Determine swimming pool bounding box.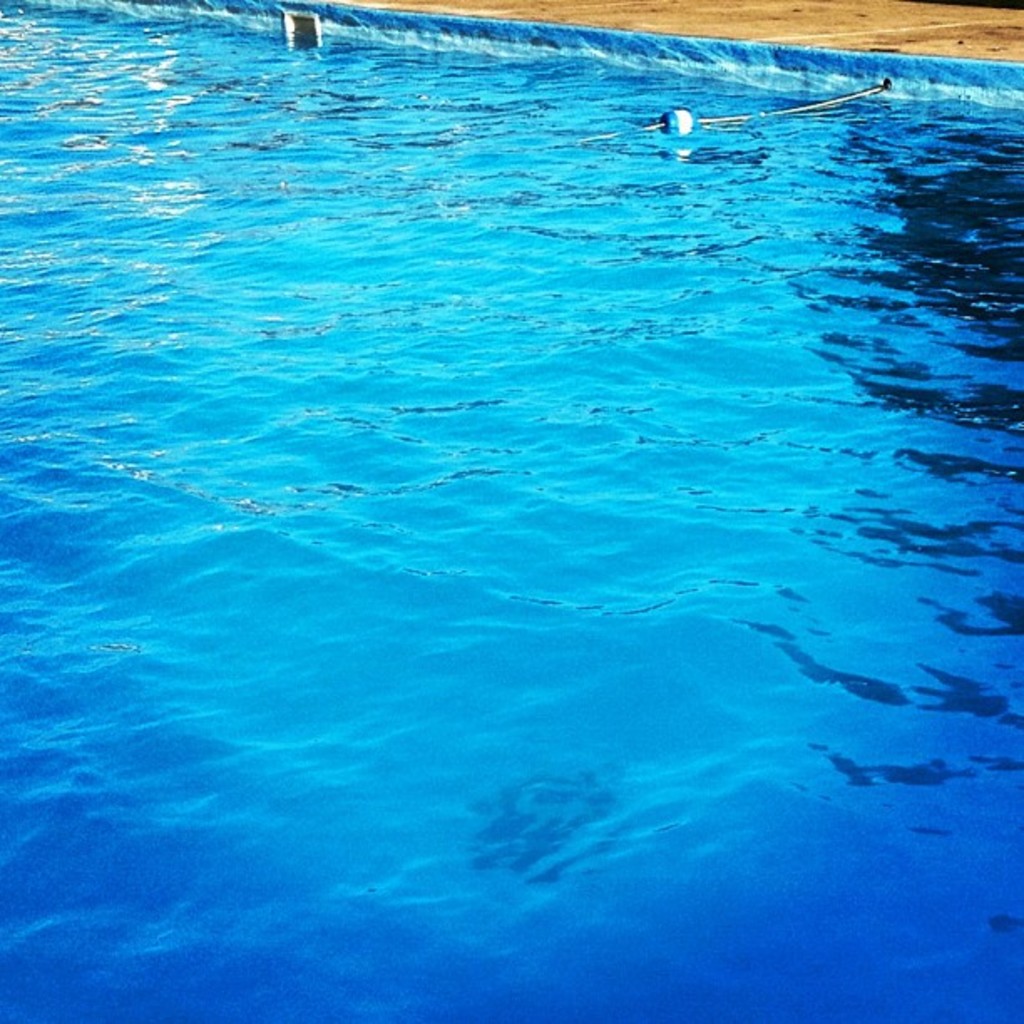
Determined: 0,0,1023,970.
